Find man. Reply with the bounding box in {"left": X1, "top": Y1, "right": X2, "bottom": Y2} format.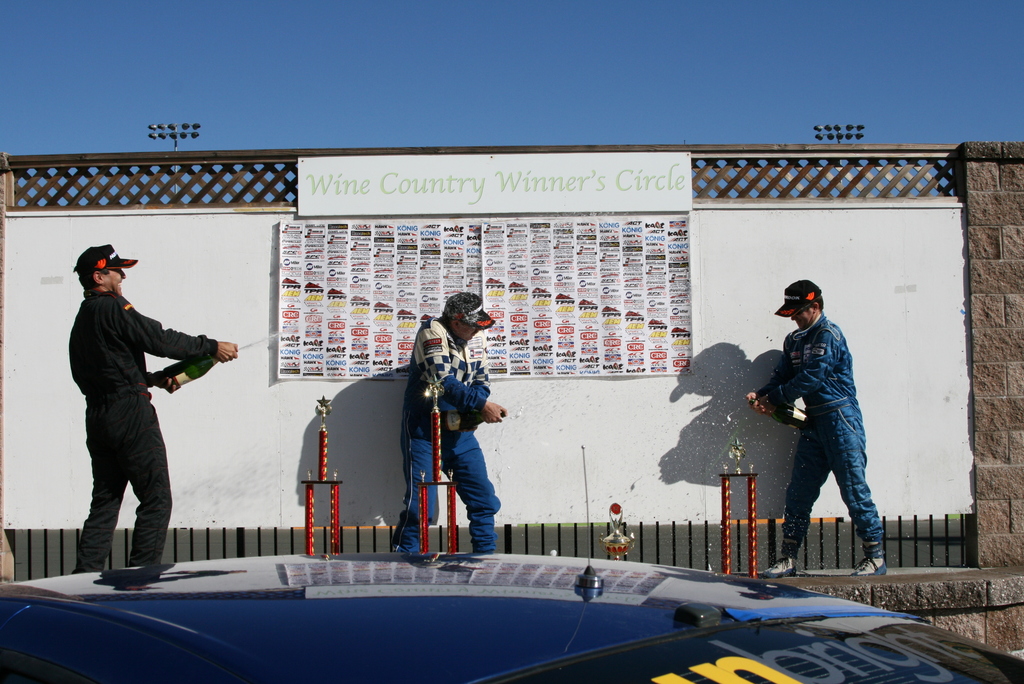
{"left": 394, "top": 289, "right": 508, "bottom": 551}.
